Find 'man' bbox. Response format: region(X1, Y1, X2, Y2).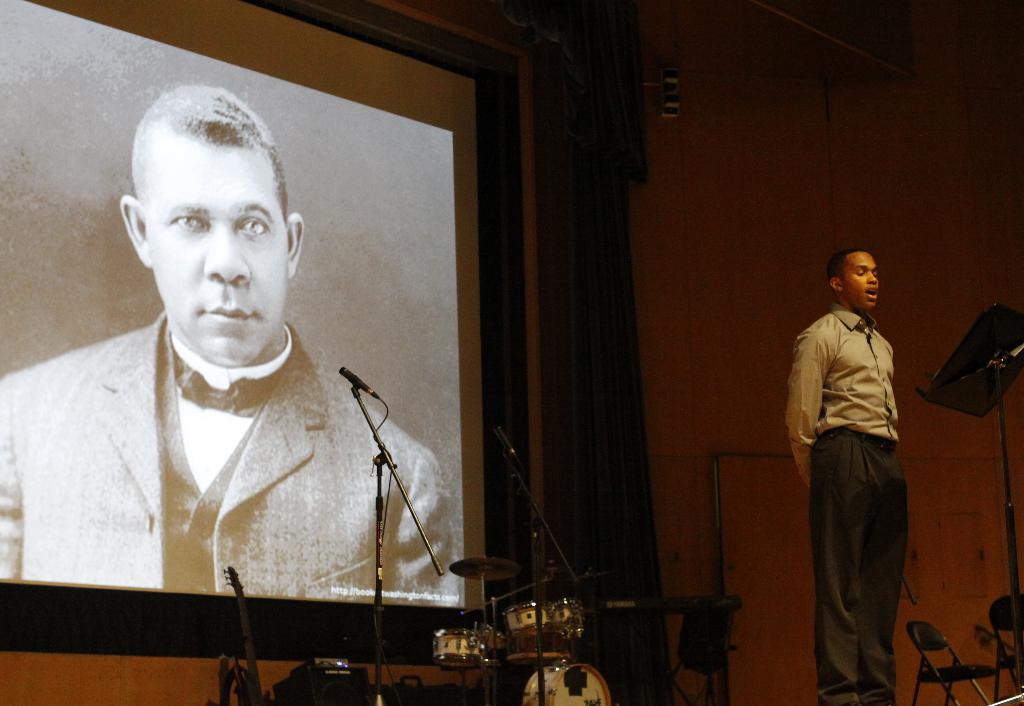
region(784, 241, 908, 705).
